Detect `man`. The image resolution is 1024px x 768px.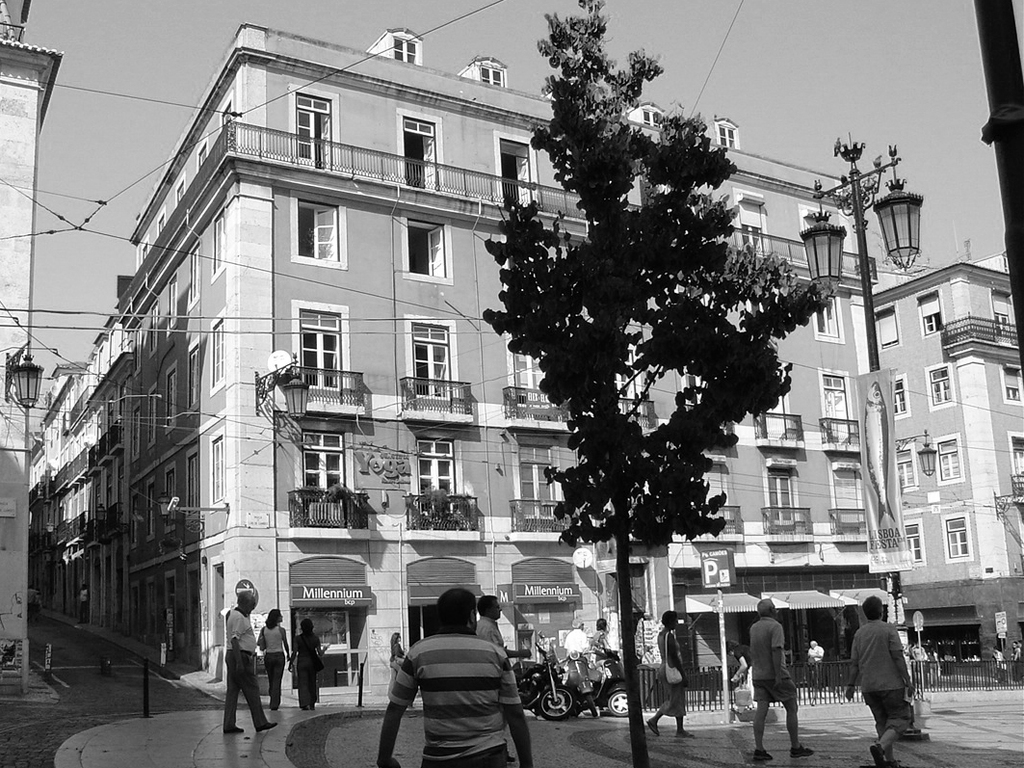
rect(749, 599, 811, 767).
